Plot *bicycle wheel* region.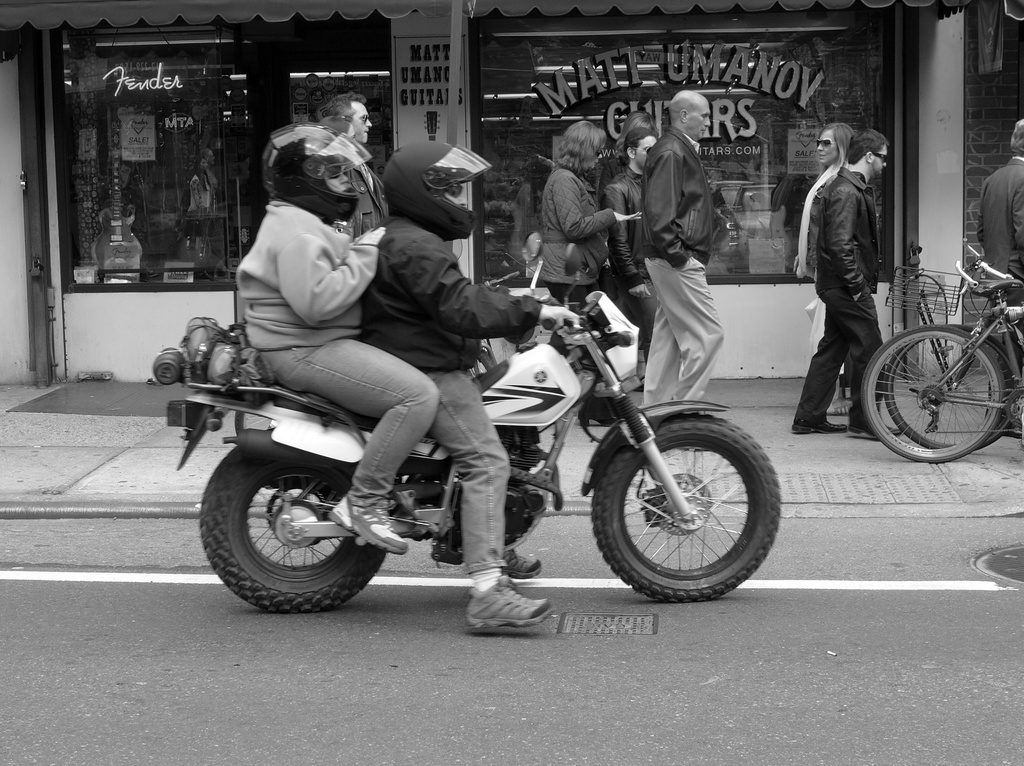
Plotted at <box>887,329,1021,454</box>.
